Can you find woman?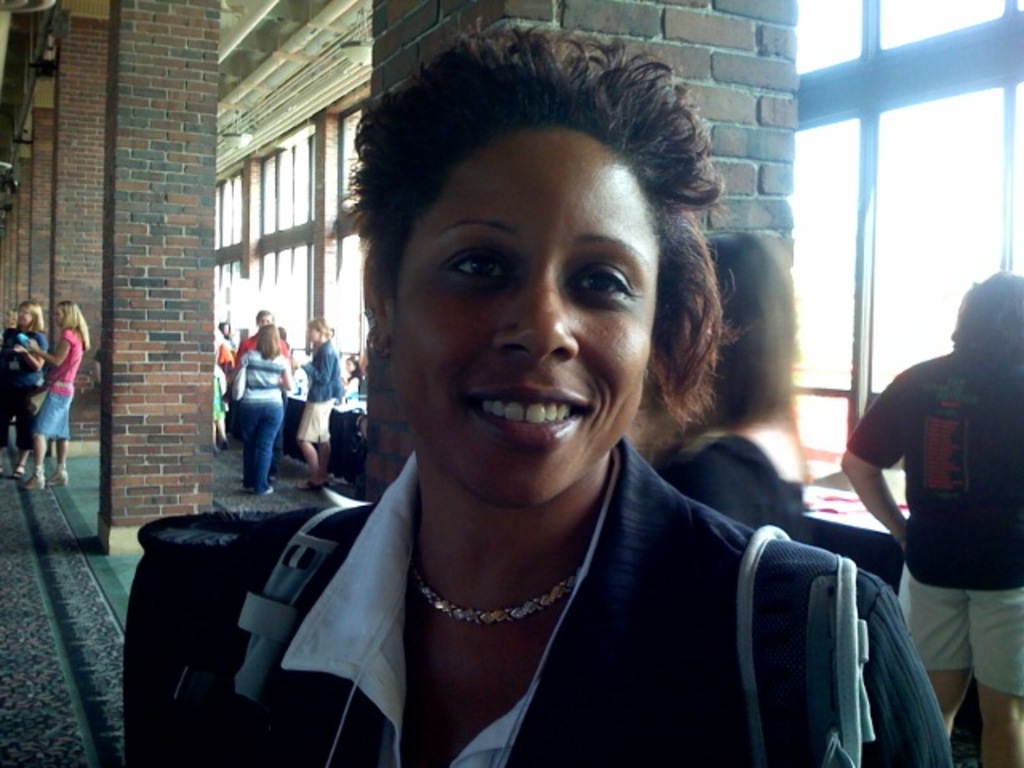
Yes, bounding box: [x1=229, y1=318, x2=290, y2=498].
